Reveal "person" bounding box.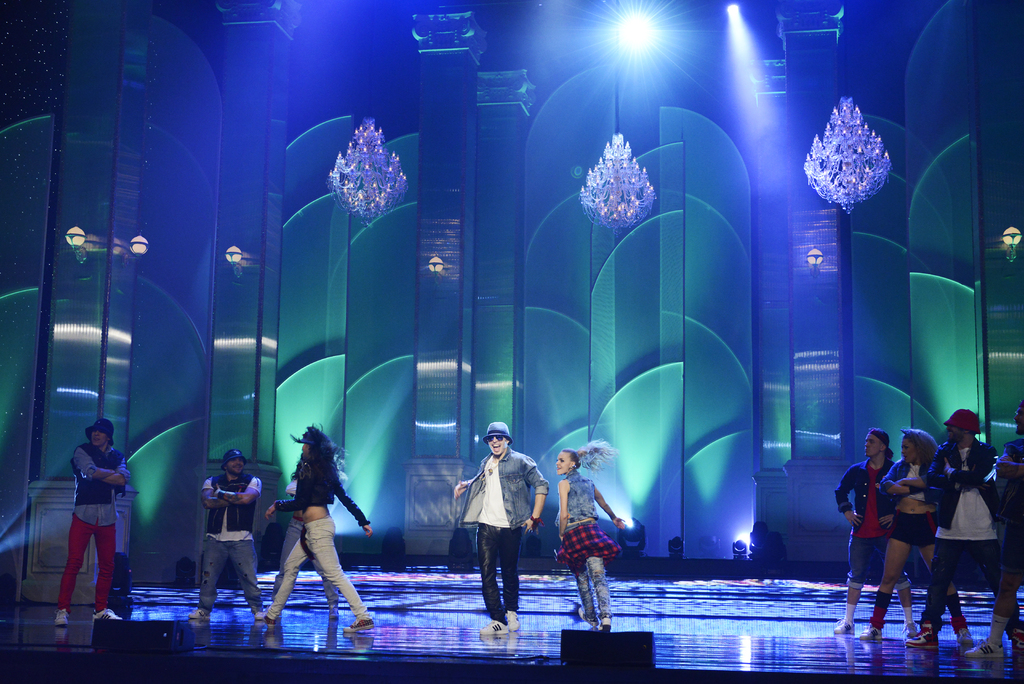
Revealed: [x1=269, y1=444, x2=346, y2=620].
